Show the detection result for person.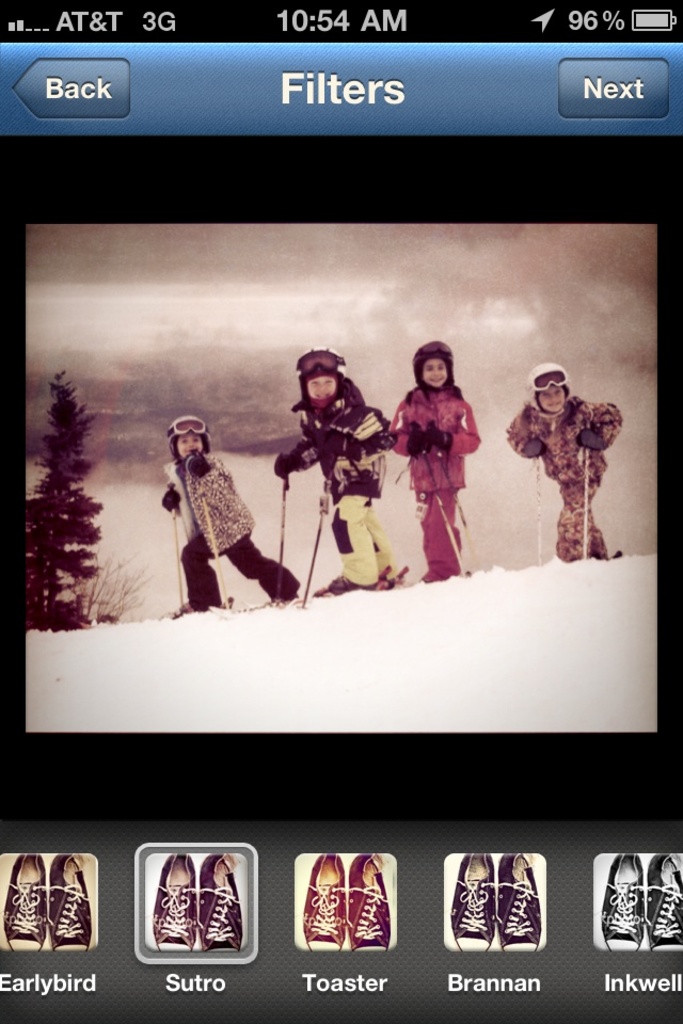
<box>385,341,481,581</box>.
